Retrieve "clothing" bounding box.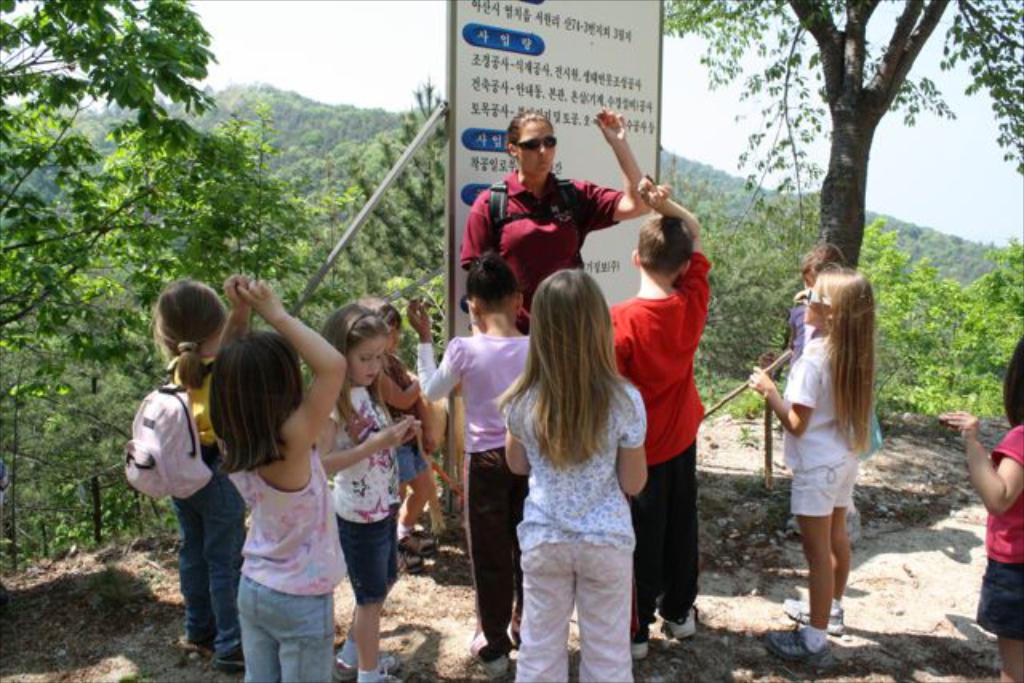
Bounding box: pyautogui.locateOnScreen(336, 387, 406, 622).
